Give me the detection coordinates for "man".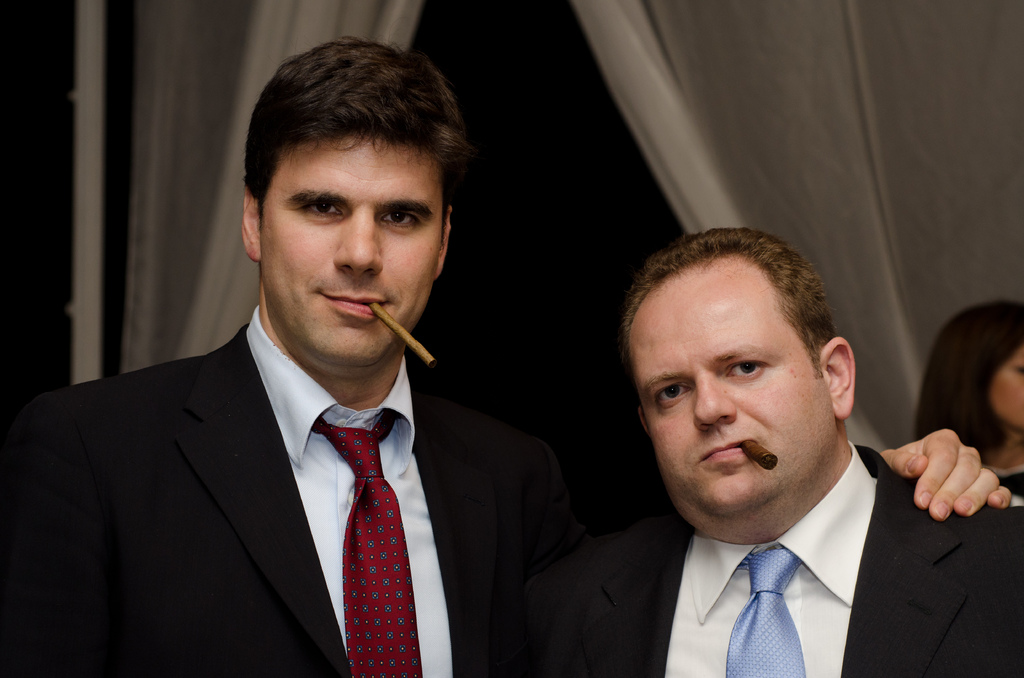
0,34,1014,677.
